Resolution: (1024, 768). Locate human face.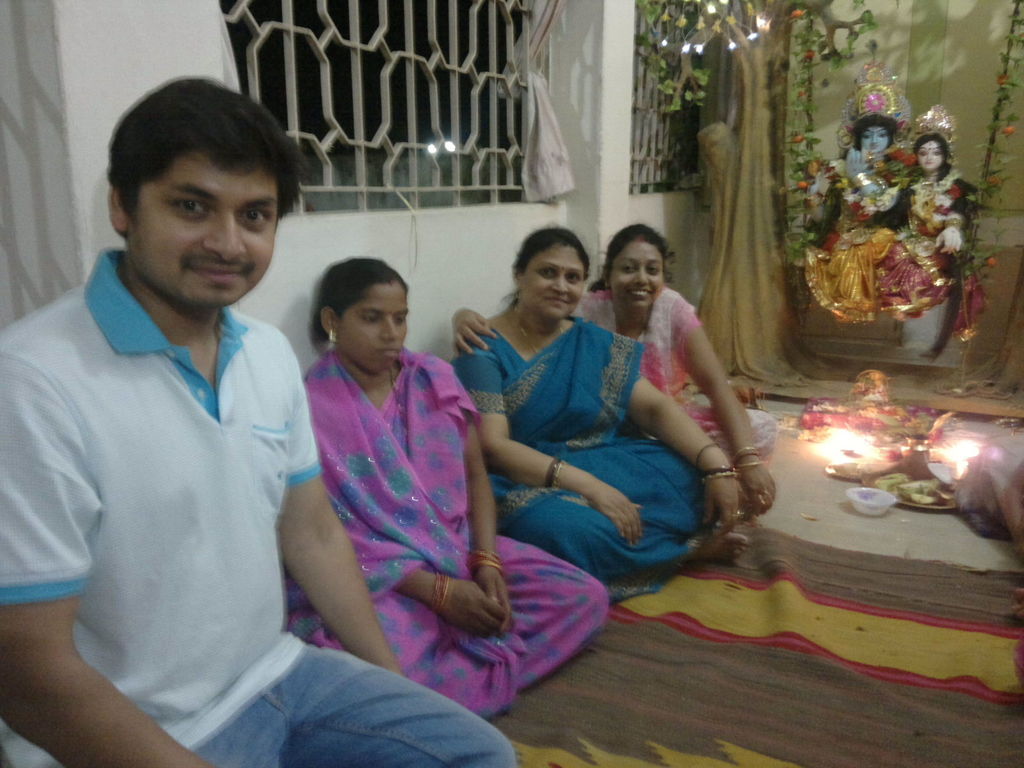
[x1=340, y1=283, x2=411, y2=372].
